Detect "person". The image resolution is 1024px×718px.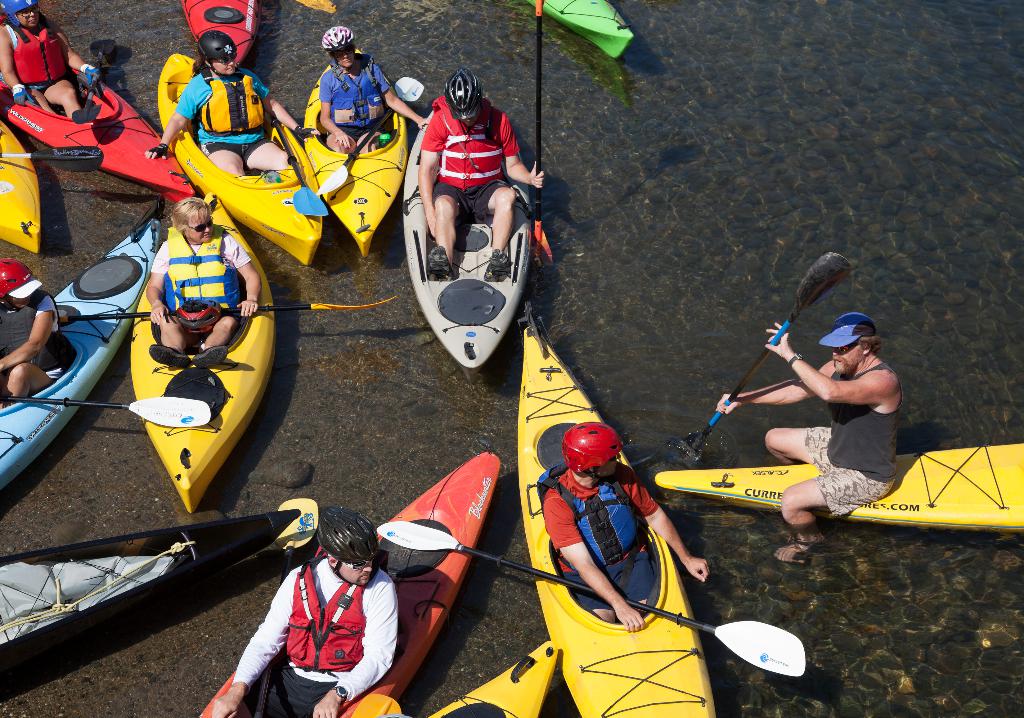
region(534, 421, 729, 632).
